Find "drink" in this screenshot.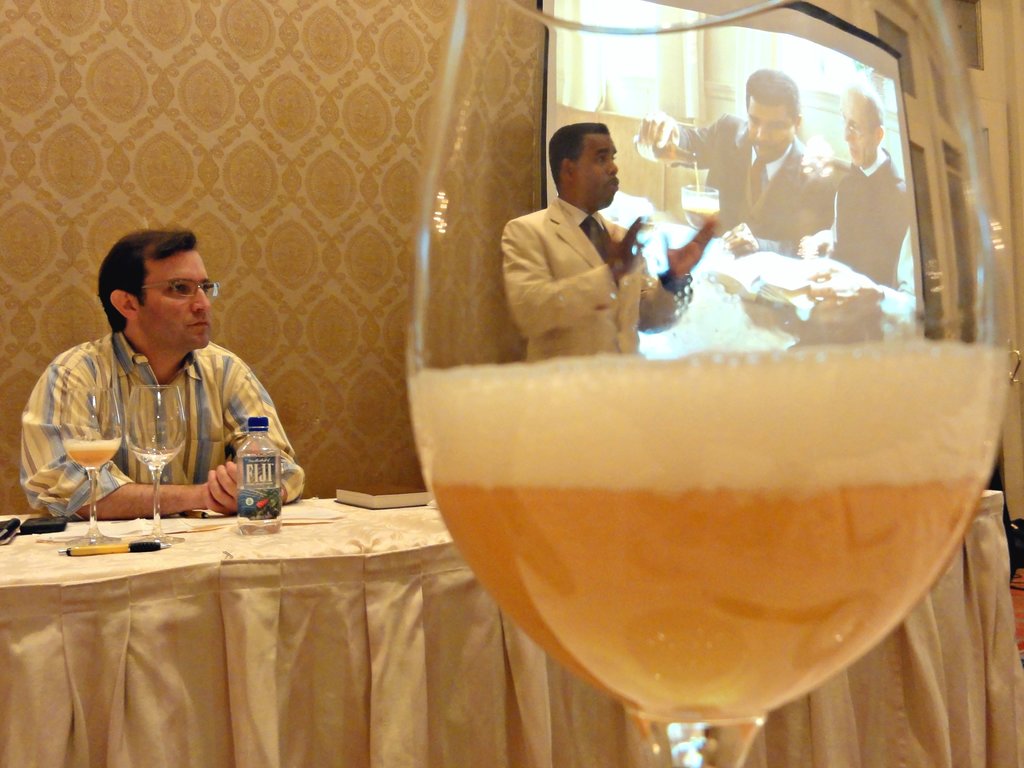
The bounding box for "drink" is (236,512,280,537).
